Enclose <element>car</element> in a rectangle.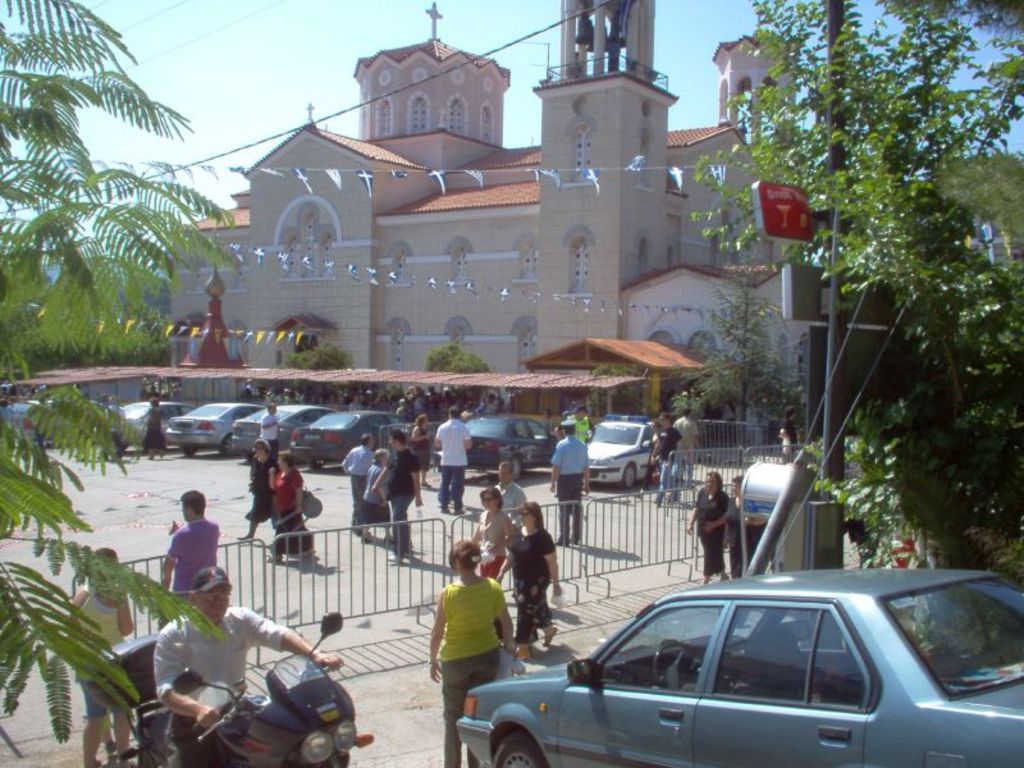
l=163, t=396, r=262, b=452.
